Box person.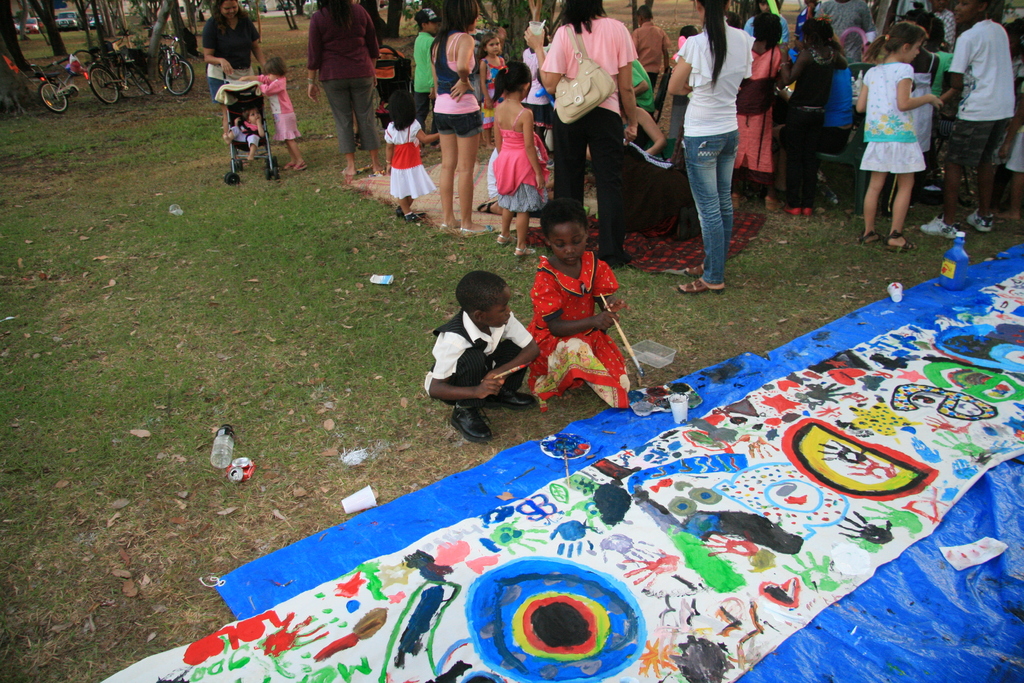
region(523, 194, 635, 408).
